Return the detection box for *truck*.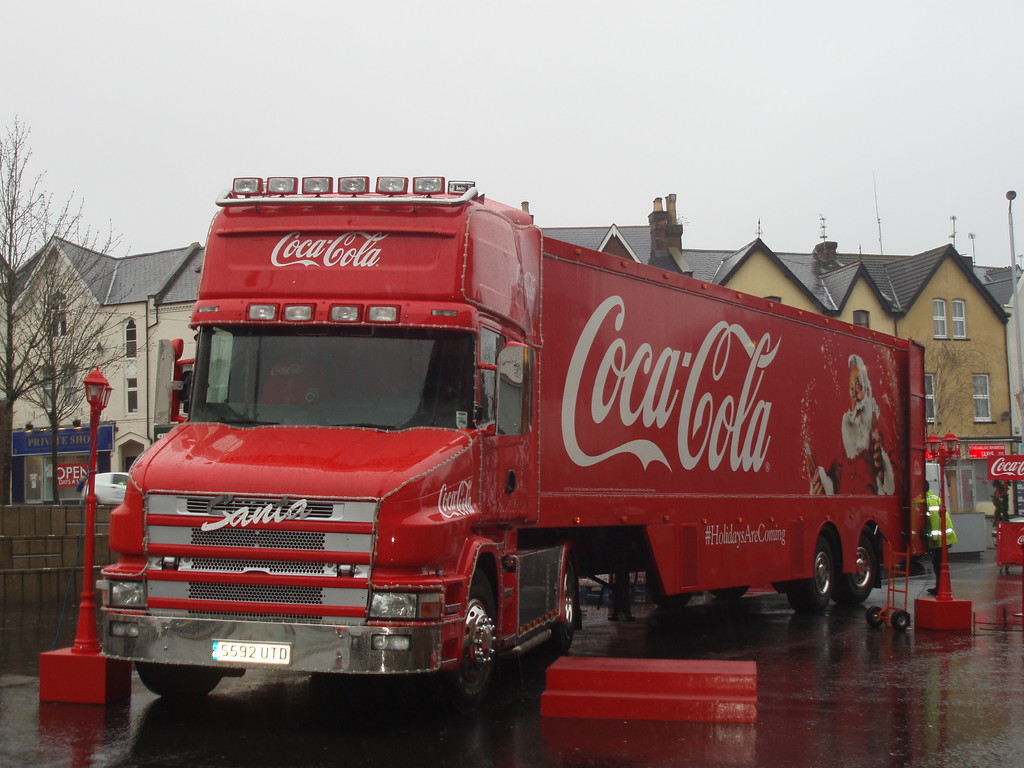
BBox(88, 172, 957, 716).
